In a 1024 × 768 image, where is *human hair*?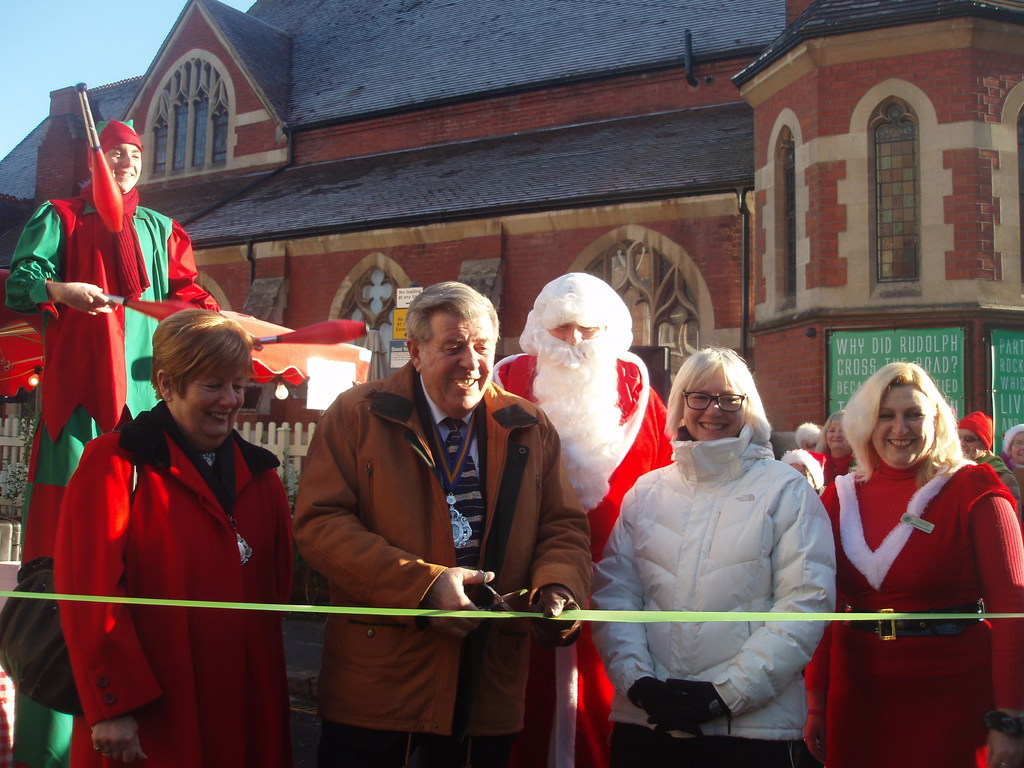
[518,272,635,357].
